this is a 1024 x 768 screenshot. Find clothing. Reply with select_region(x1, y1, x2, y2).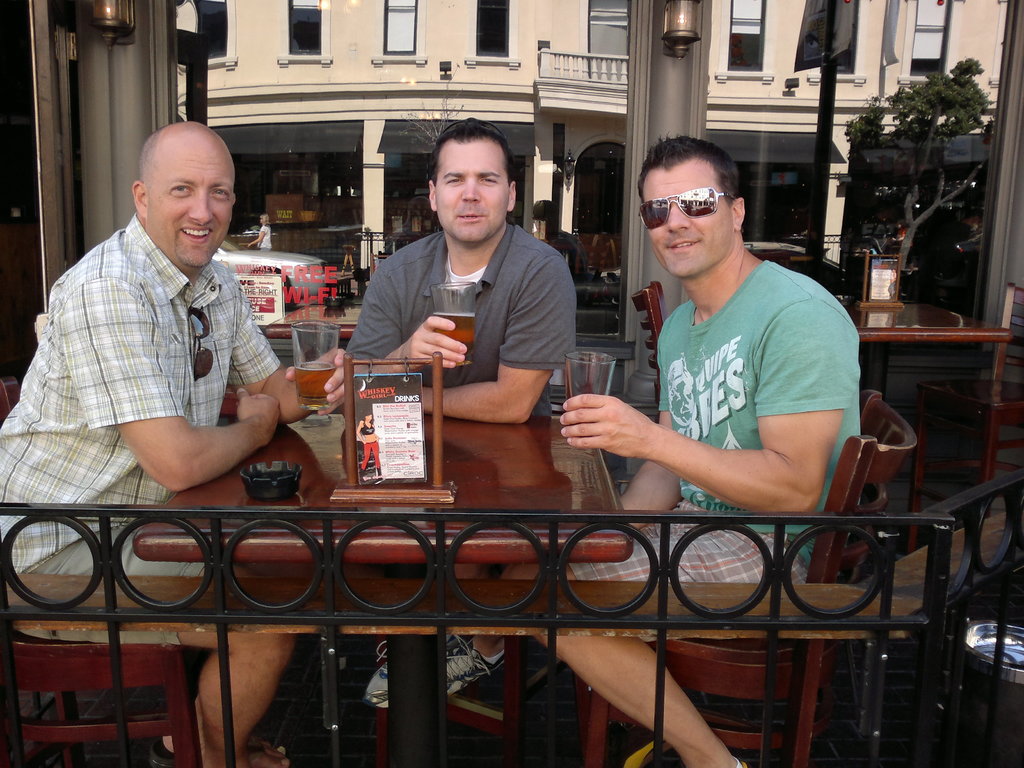
select_region(340, 219, 579, 414).
